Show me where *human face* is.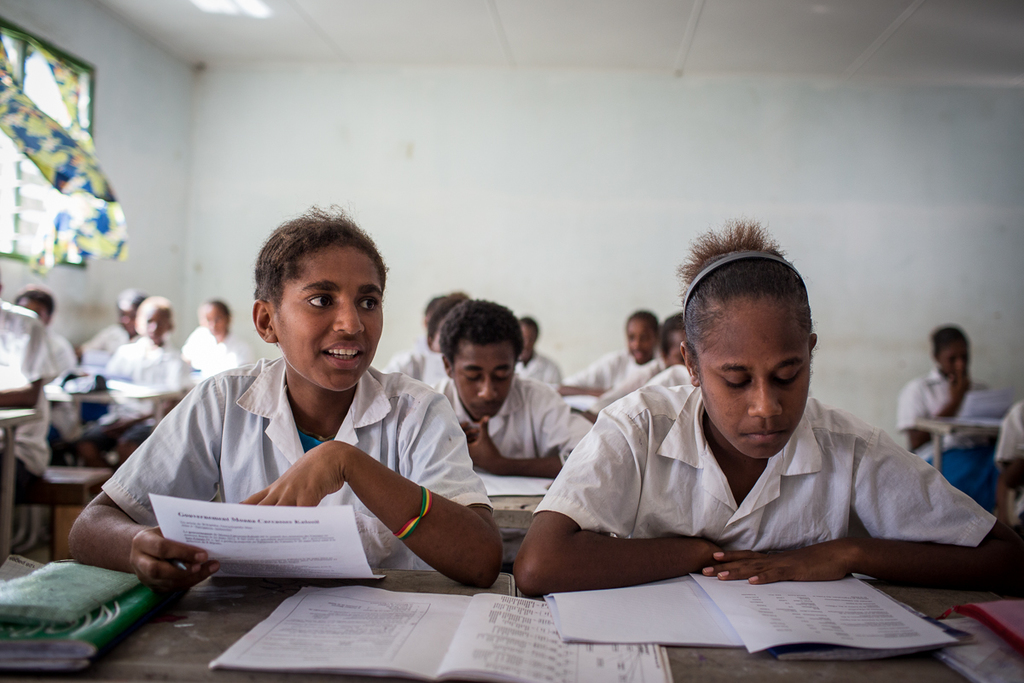
*human face* is at box(137, 306, 170, 338).
